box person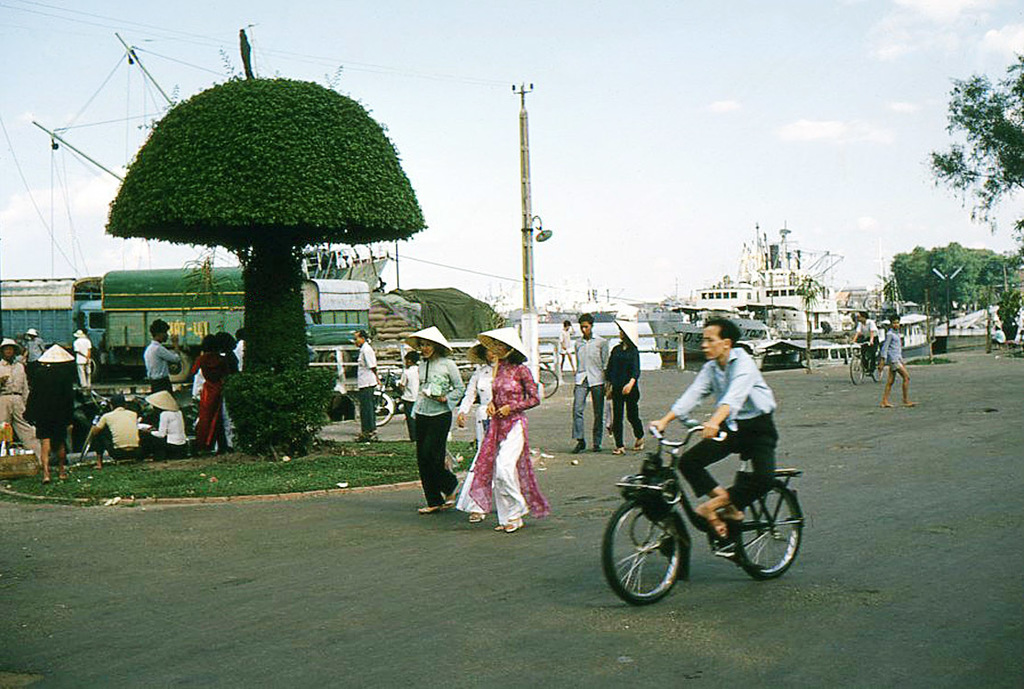
876,311,916,412
